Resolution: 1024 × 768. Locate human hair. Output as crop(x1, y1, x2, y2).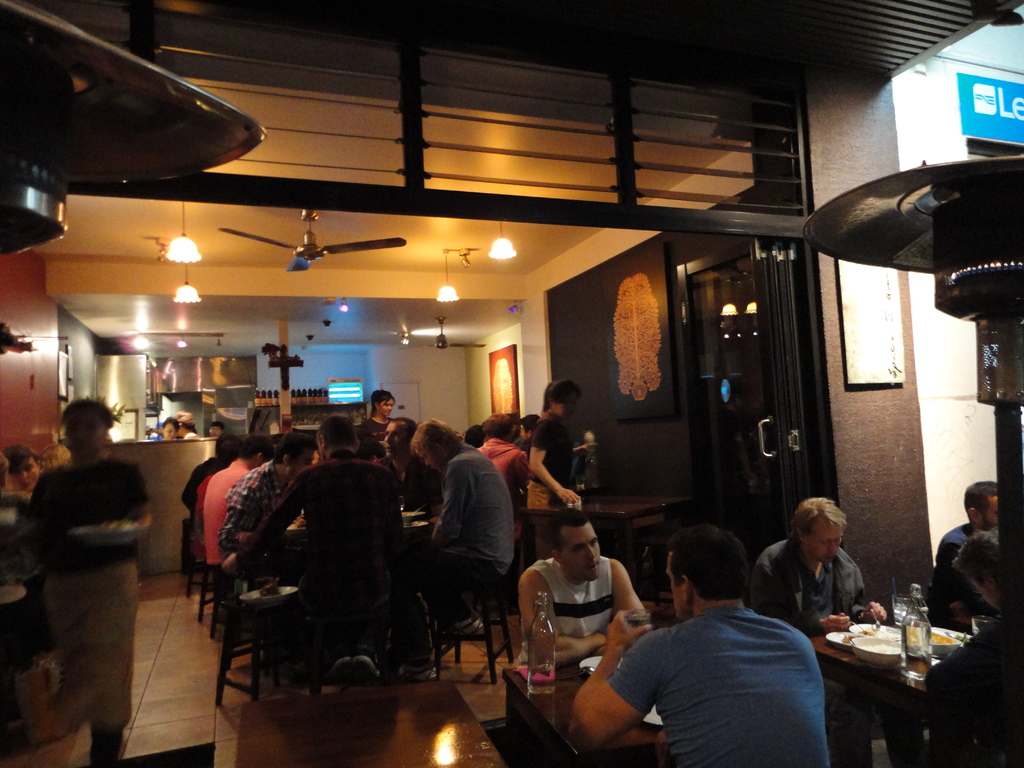
crop(237, 433, 275, 461).
